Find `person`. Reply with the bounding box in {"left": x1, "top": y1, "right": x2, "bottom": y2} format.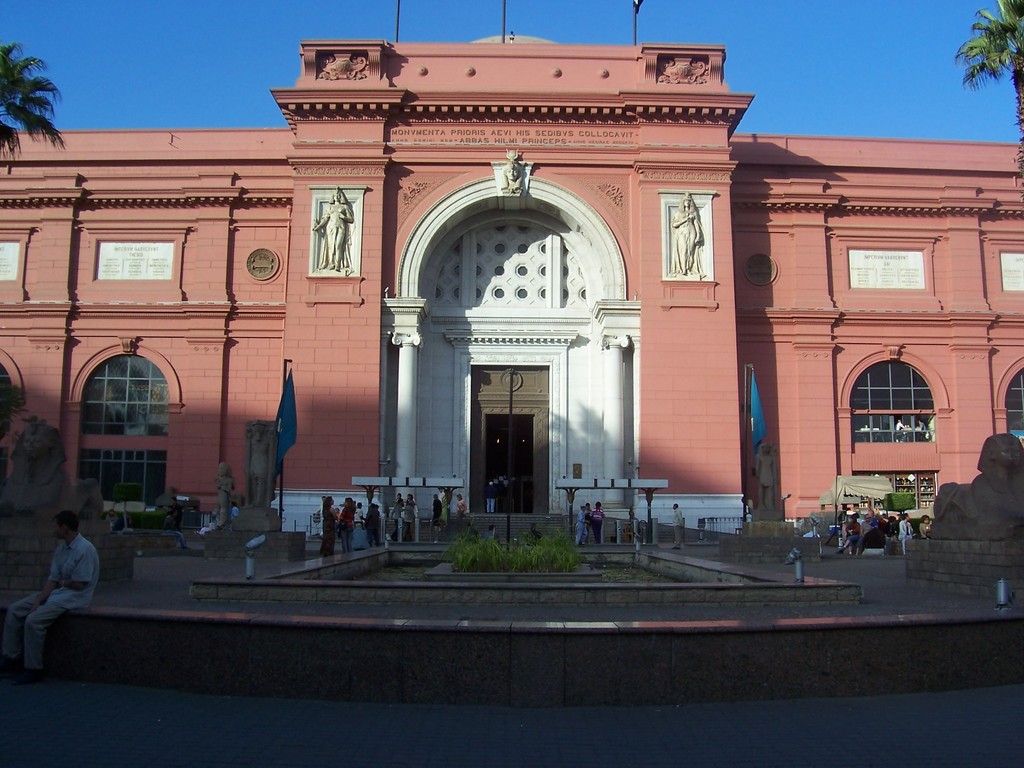
{"left": 894, "top": 513, "right": 911, "bottom": 545}.
